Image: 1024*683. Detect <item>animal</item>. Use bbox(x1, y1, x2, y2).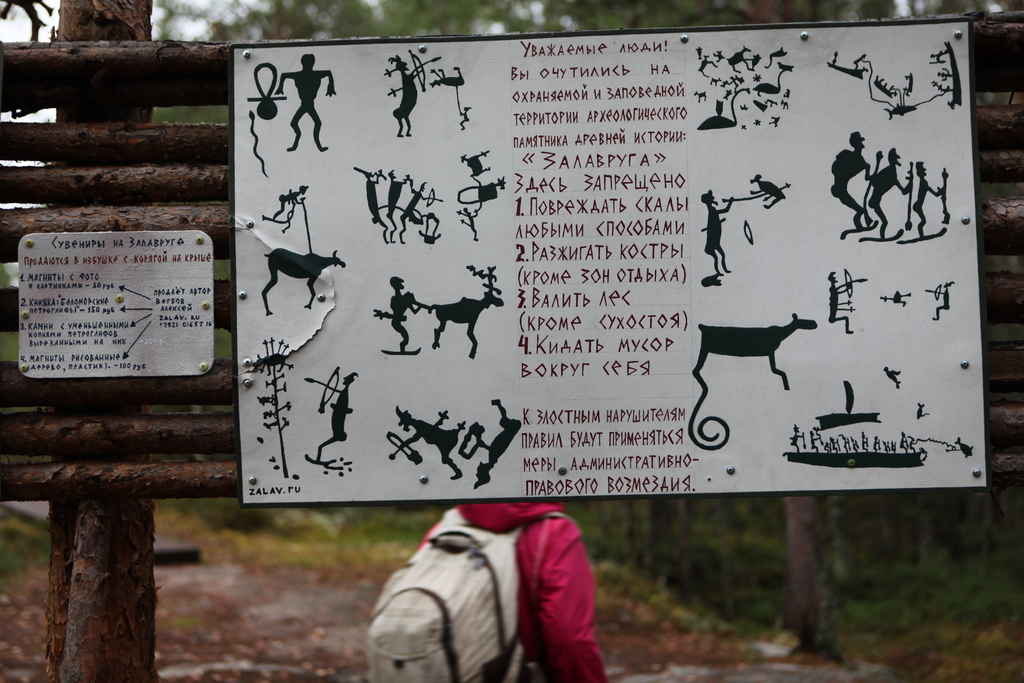
bbox(881, 102, 917, 118).
